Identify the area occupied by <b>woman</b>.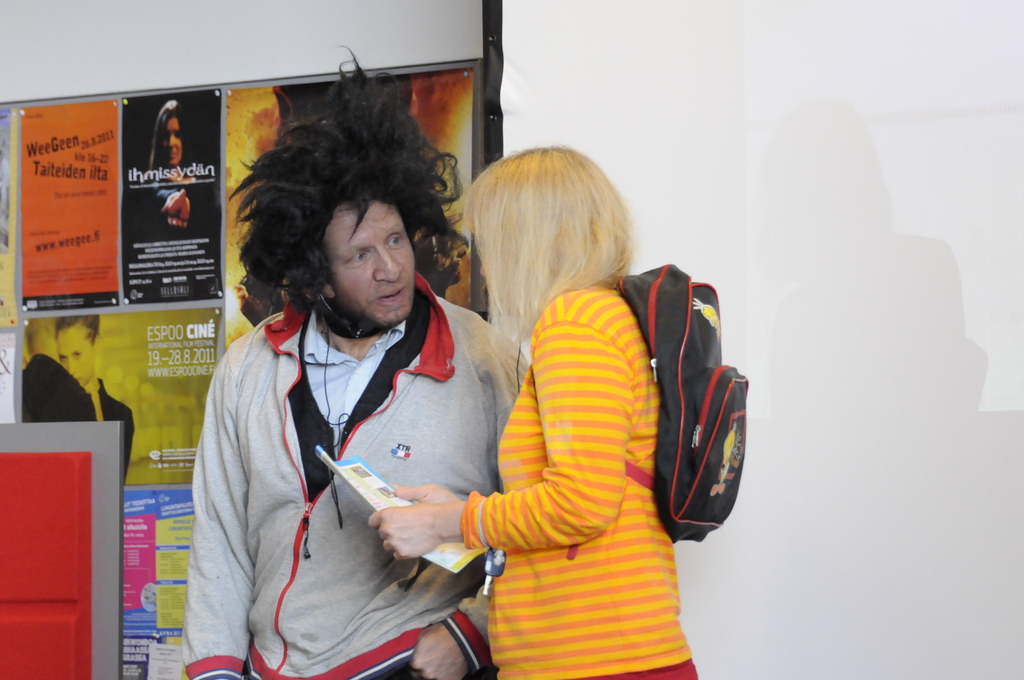
Area: (left=15, top=298, right=141, bottom=499).
